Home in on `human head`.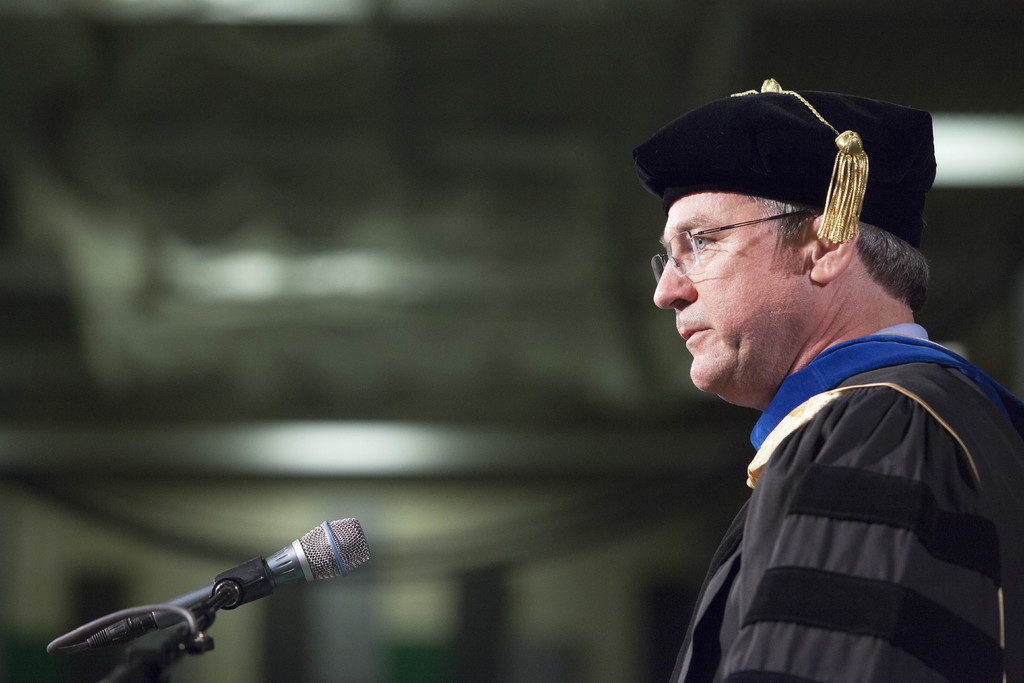
Homed in at Rect(654, 114, 912, 376).
